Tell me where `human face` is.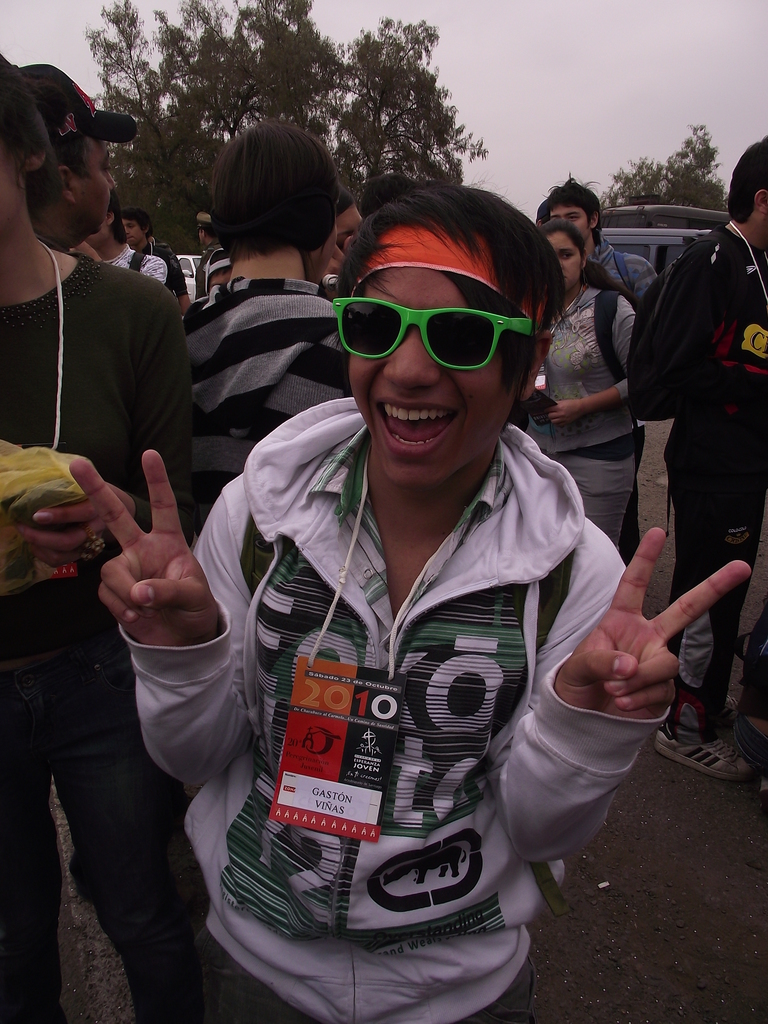
`human face` is at left=195, top=231, right=205, bottom=245.
